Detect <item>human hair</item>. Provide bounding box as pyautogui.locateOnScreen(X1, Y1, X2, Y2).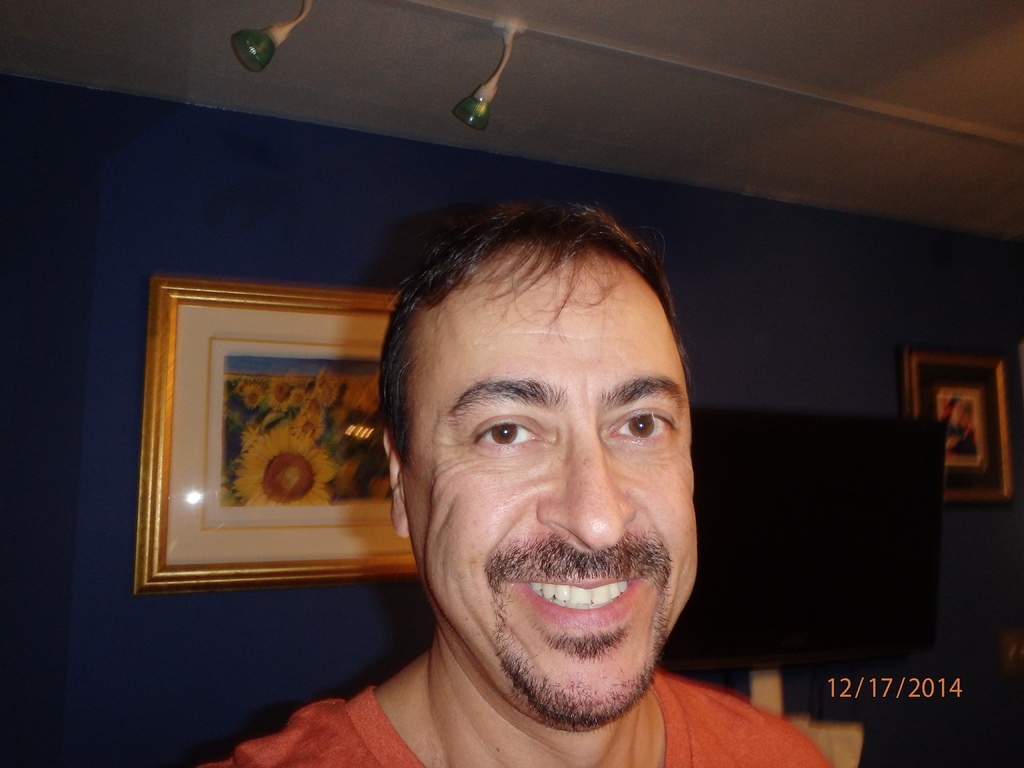
pyautogui.locateOnScreen(390, 212, 684, 485).
